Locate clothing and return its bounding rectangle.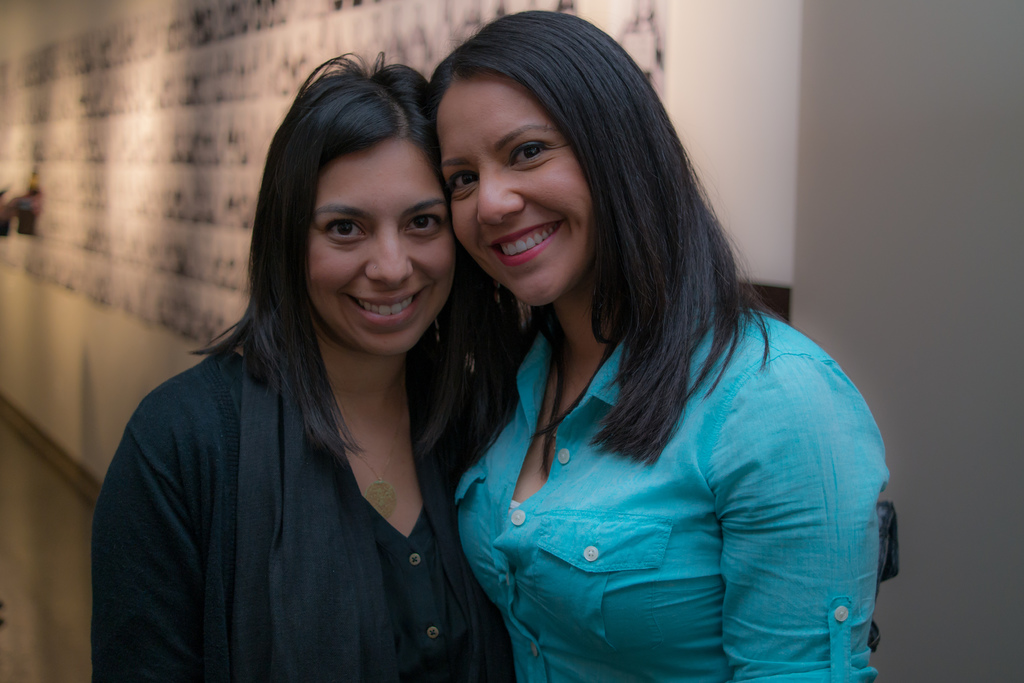
x1=455, y1=309, x2=888, y2=682.
